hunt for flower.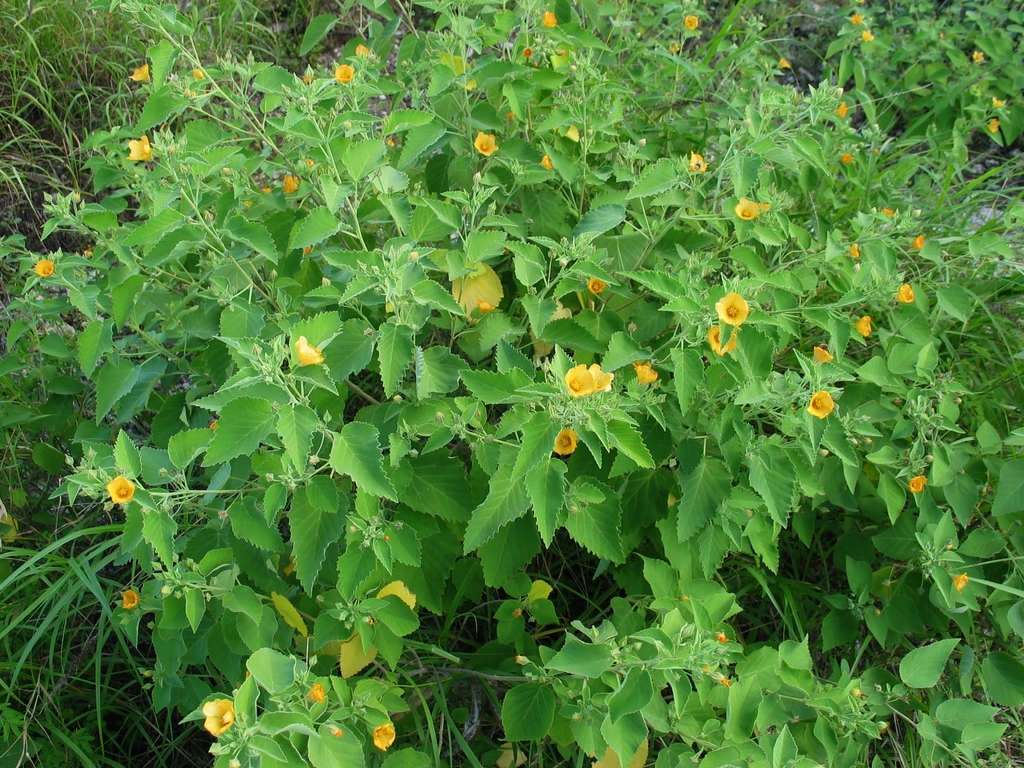
Hunted down at bbox=[226, 758, 242, 767].
